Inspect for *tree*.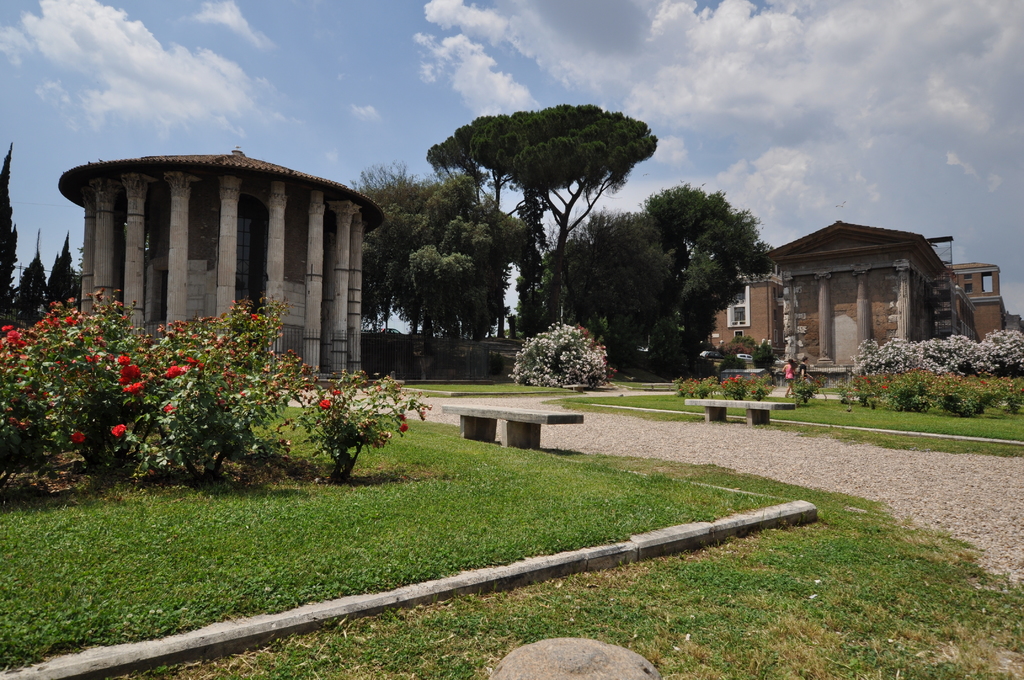
Inspection: Rect(618, 182, 791, 352).
